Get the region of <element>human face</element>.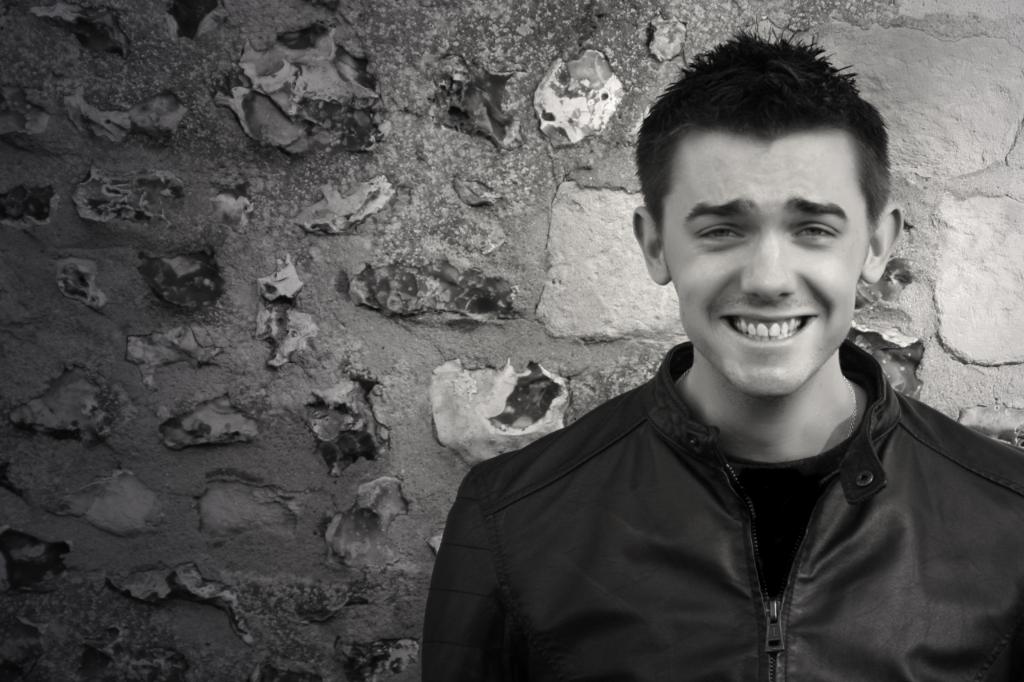
select_region(660, 138, 870, 397).
